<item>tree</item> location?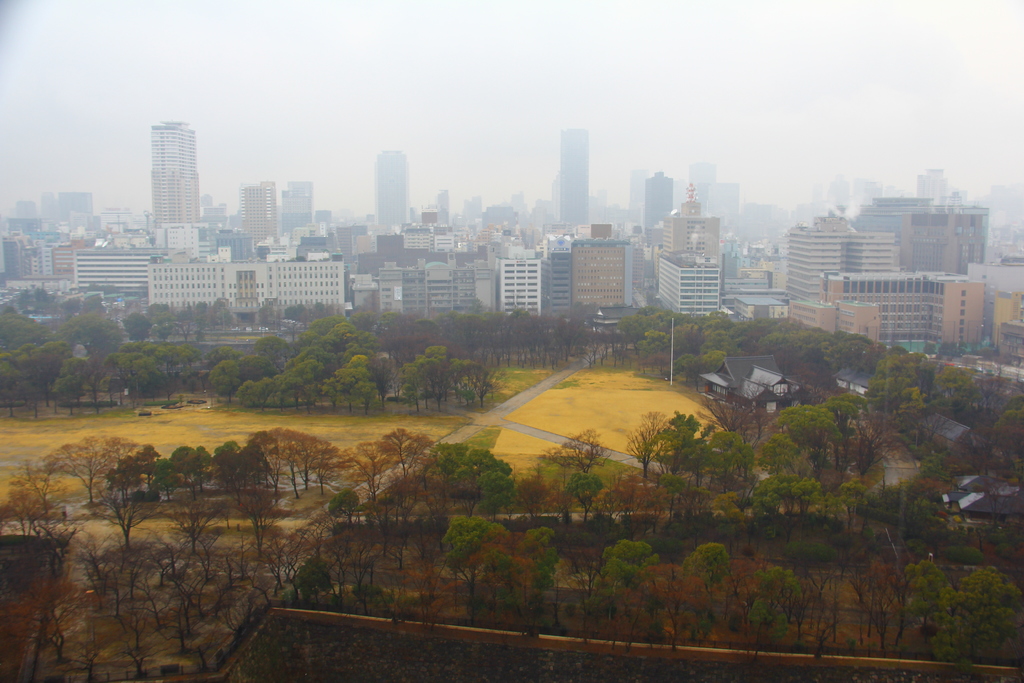
212,435,260,494
